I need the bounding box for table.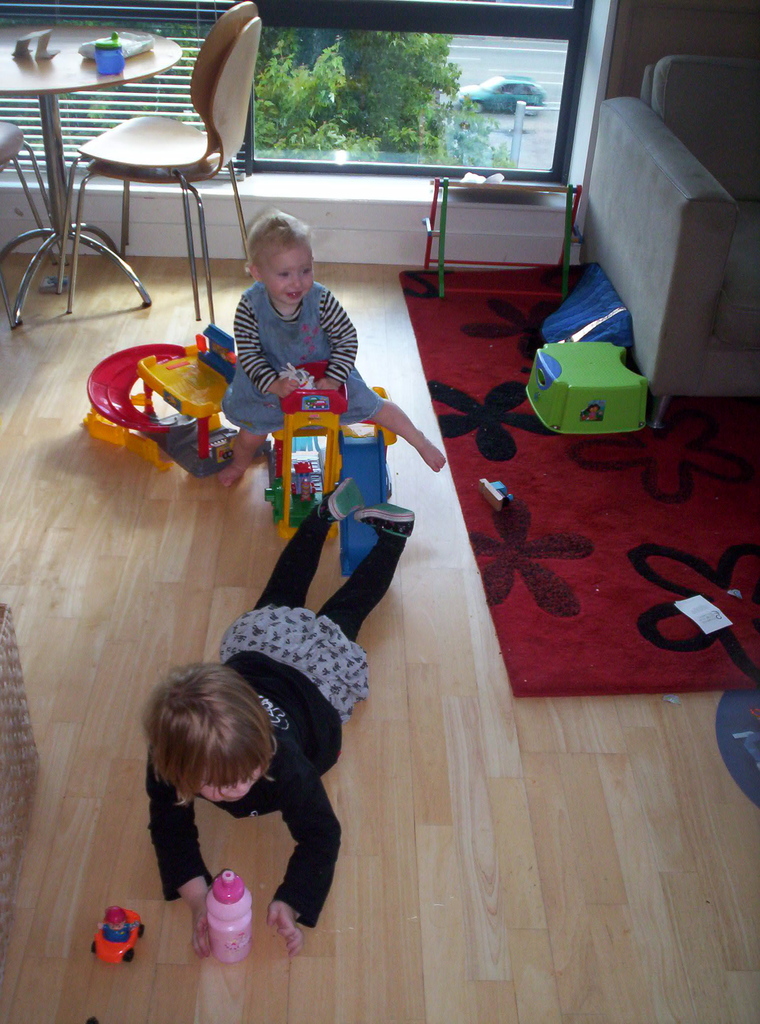
Here it is: (0,30,184,324).
